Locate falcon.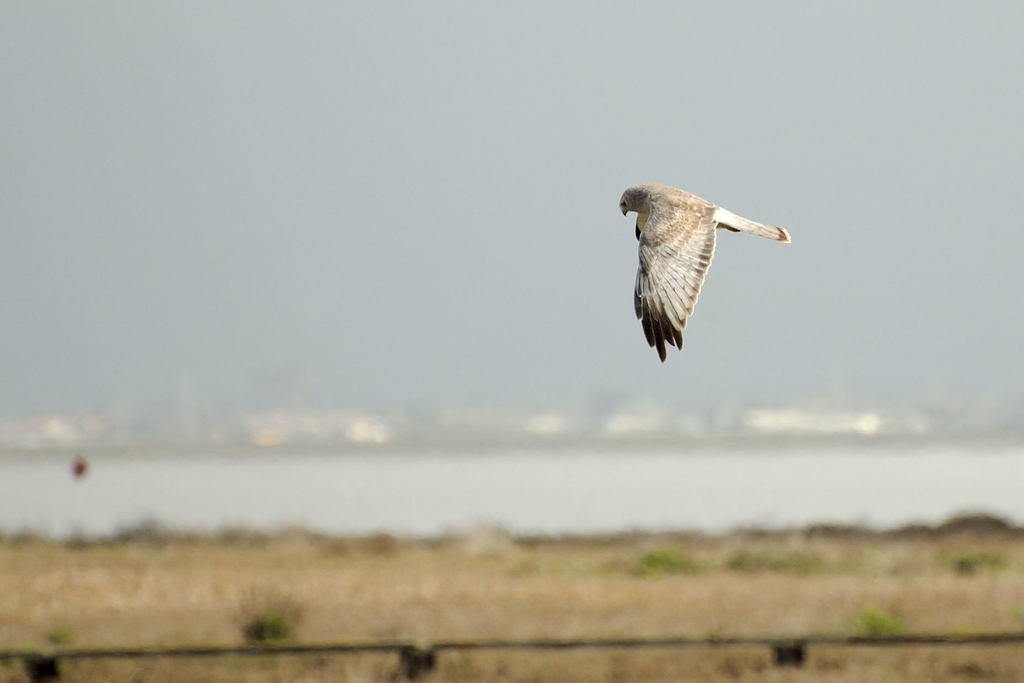
Bounding box: box(609, 181, 796, 366).
